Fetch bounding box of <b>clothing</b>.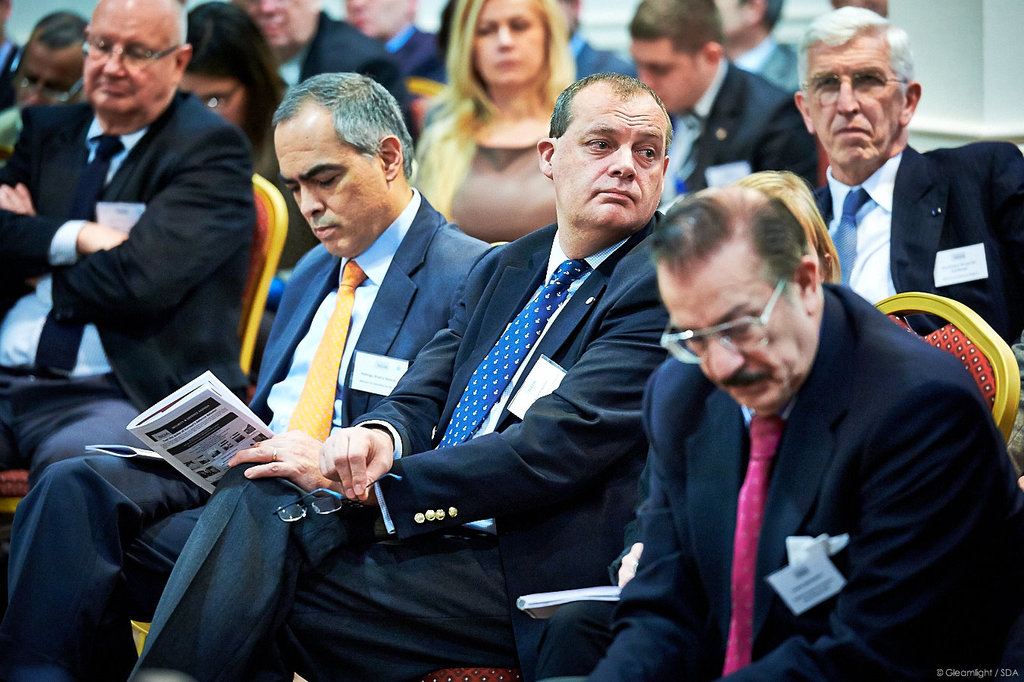
Bbox: (630,55,825,221).
